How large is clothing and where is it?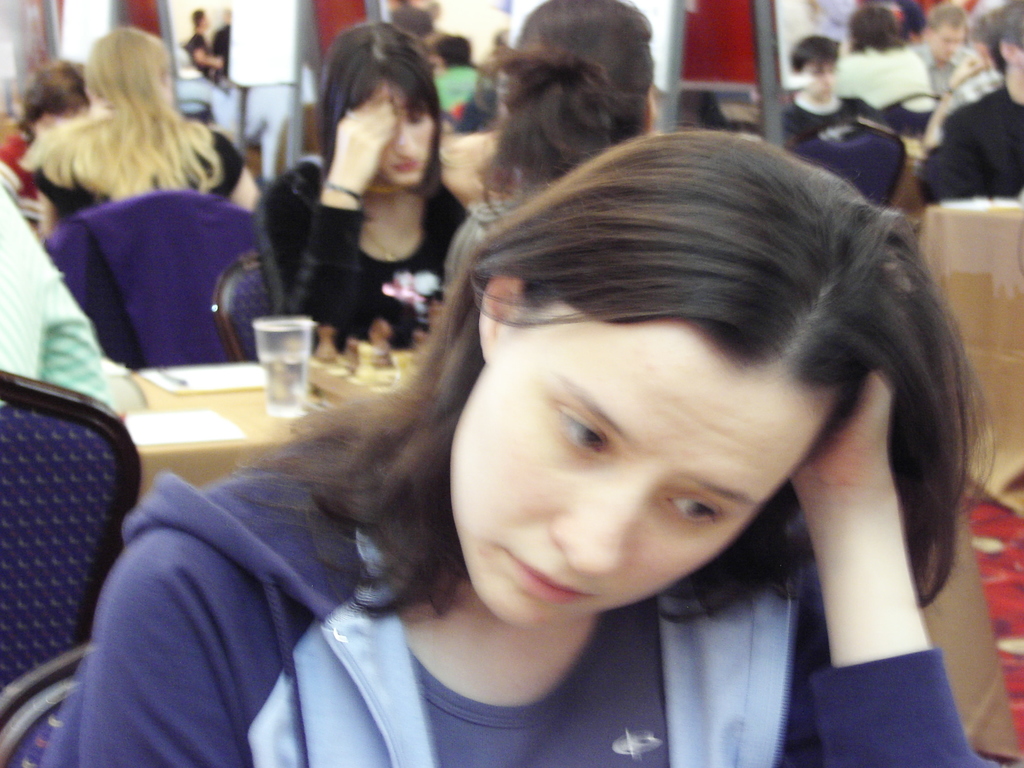
Bounding box: bbox=[188, 38, 218, 86].
